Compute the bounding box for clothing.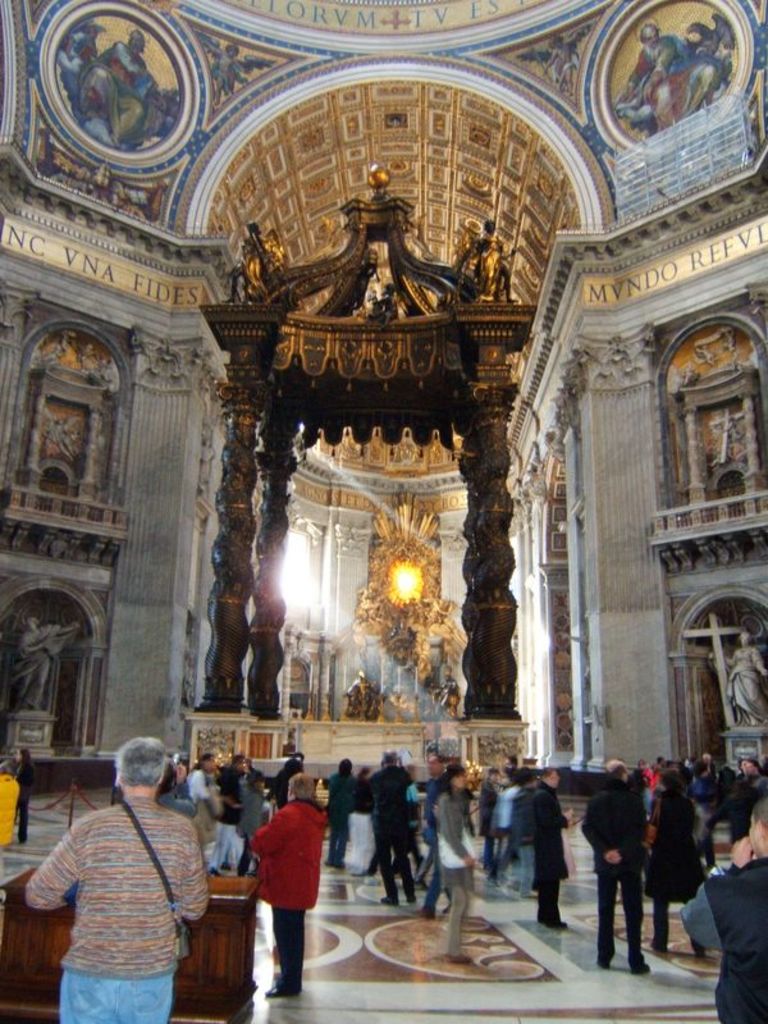
box=[358, 764, 410, 895].
